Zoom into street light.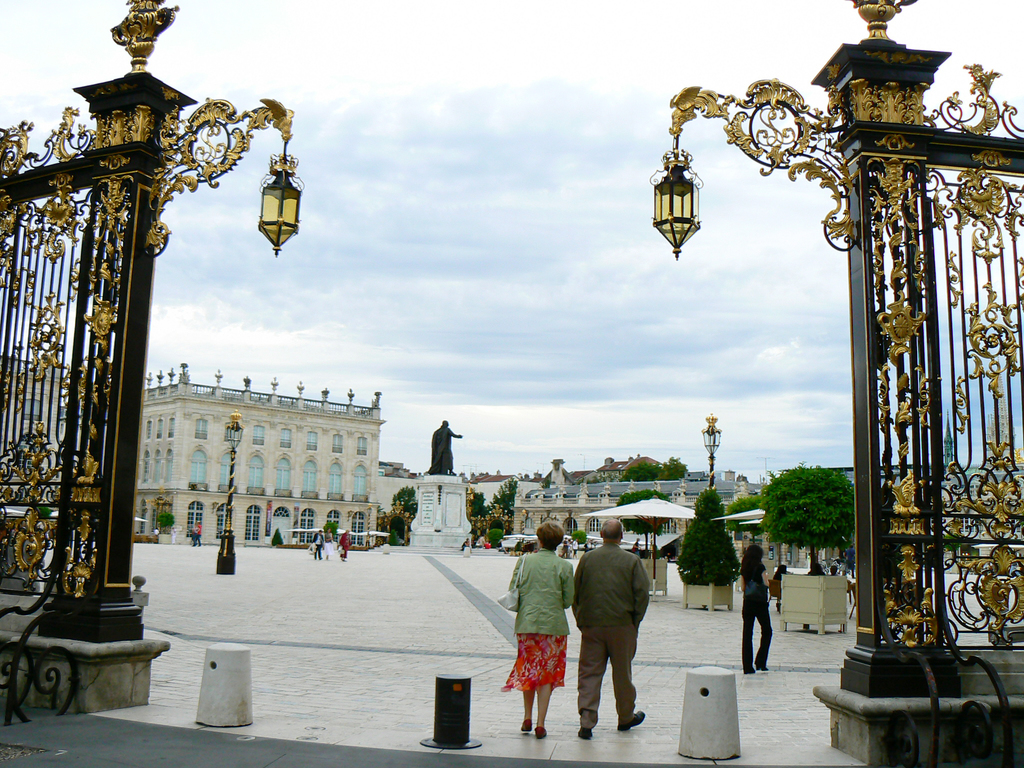
Zoom target: 664,29,991,606.
